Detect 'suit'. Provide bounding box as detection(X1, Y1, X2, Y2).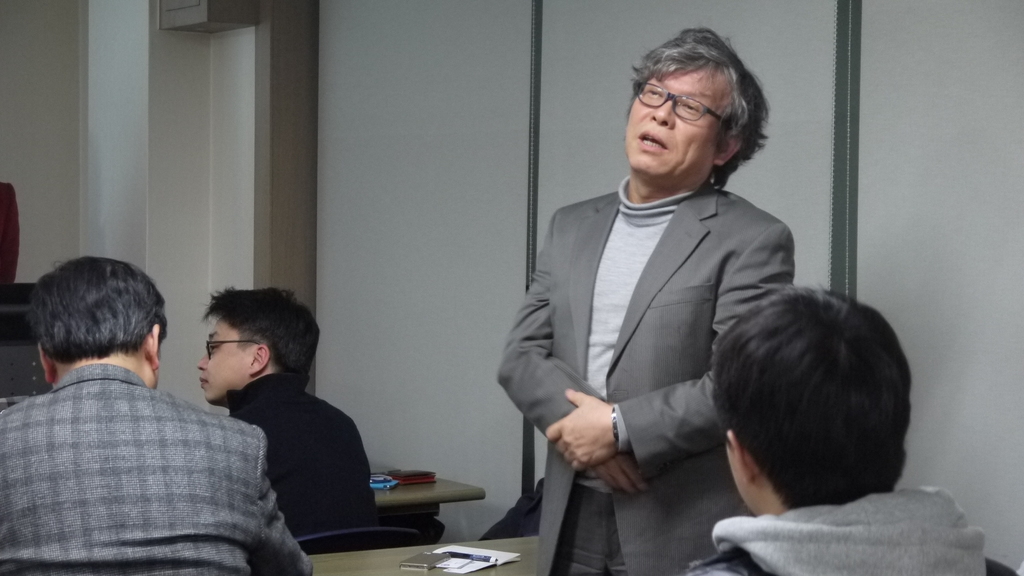
detection(0, 362, 317, 575).
